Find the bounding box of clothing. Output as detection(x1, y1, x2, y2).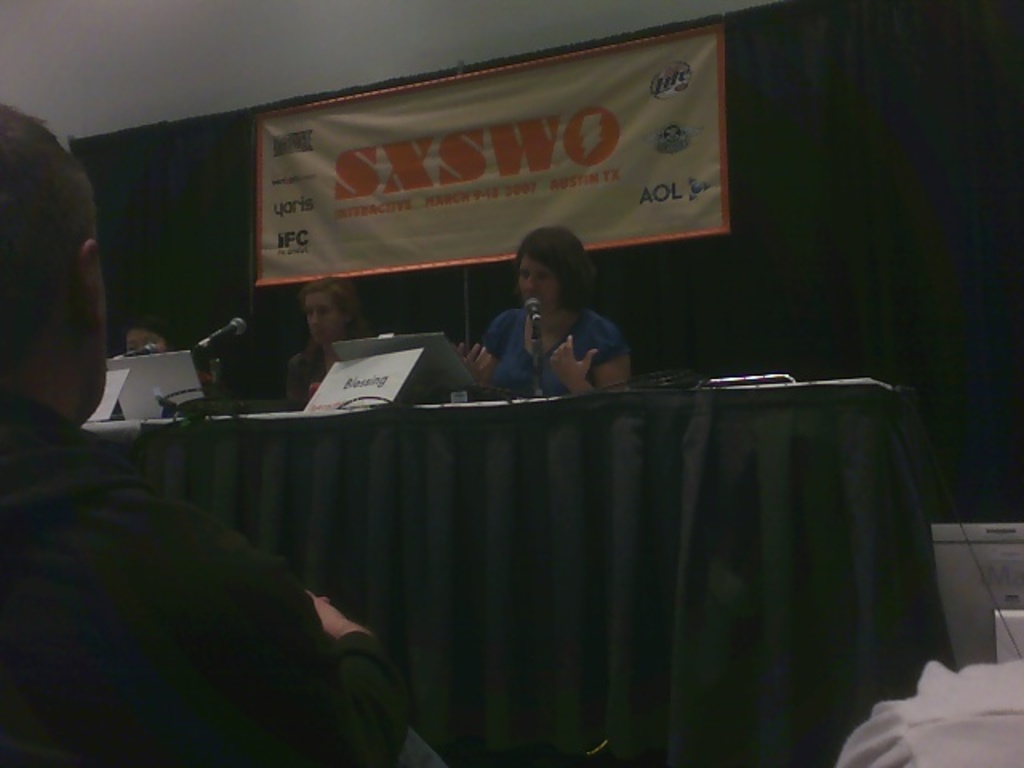
detection(288, 346, 338, 406).
